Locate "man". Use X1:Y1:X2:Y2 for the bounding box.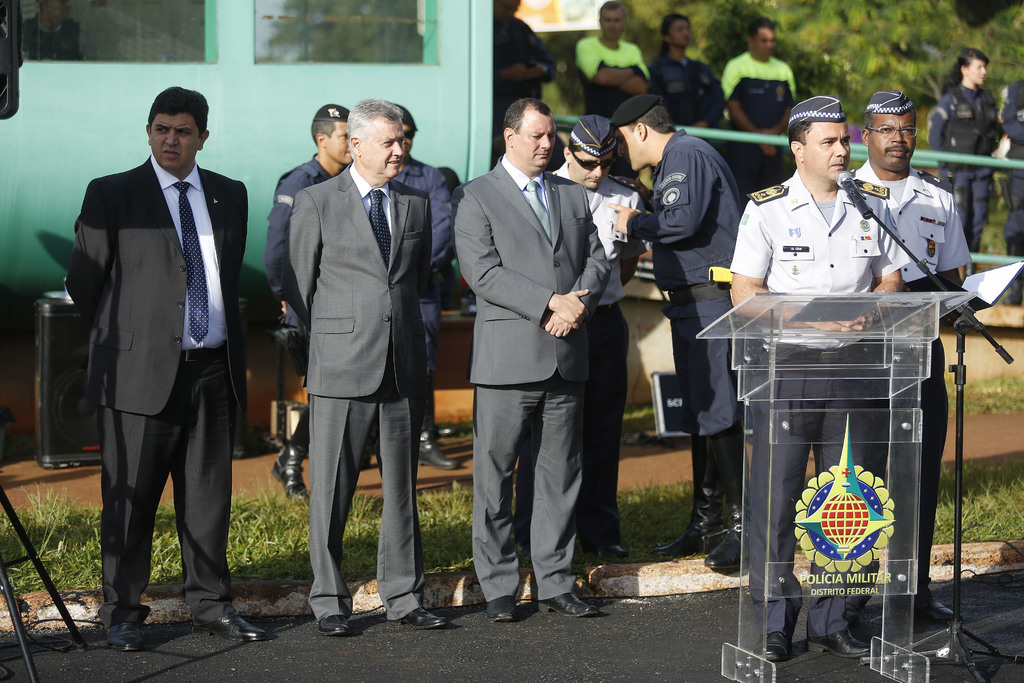
65:88:271:652.
